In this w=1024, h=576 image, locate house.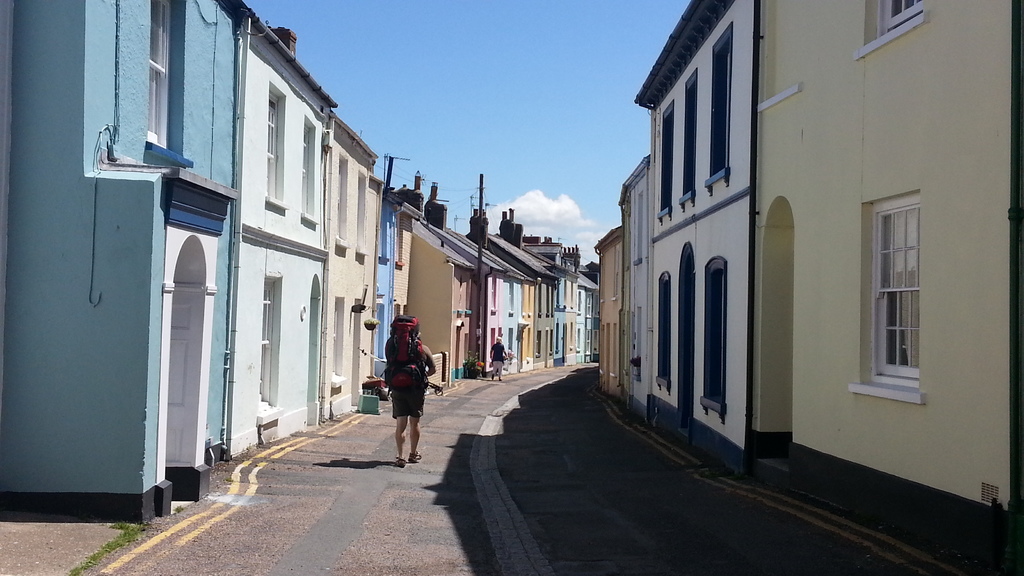
Bounding box: l=634, t=0, r=1021, b=573.
